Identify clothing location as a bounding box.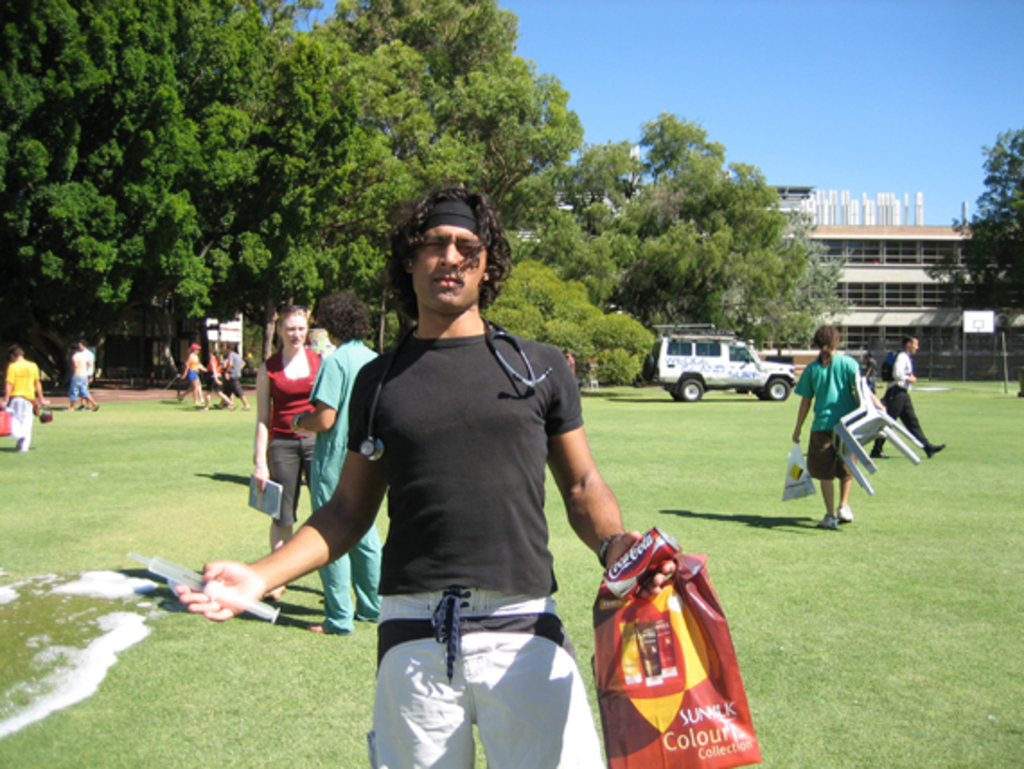
345/329/578/767.
